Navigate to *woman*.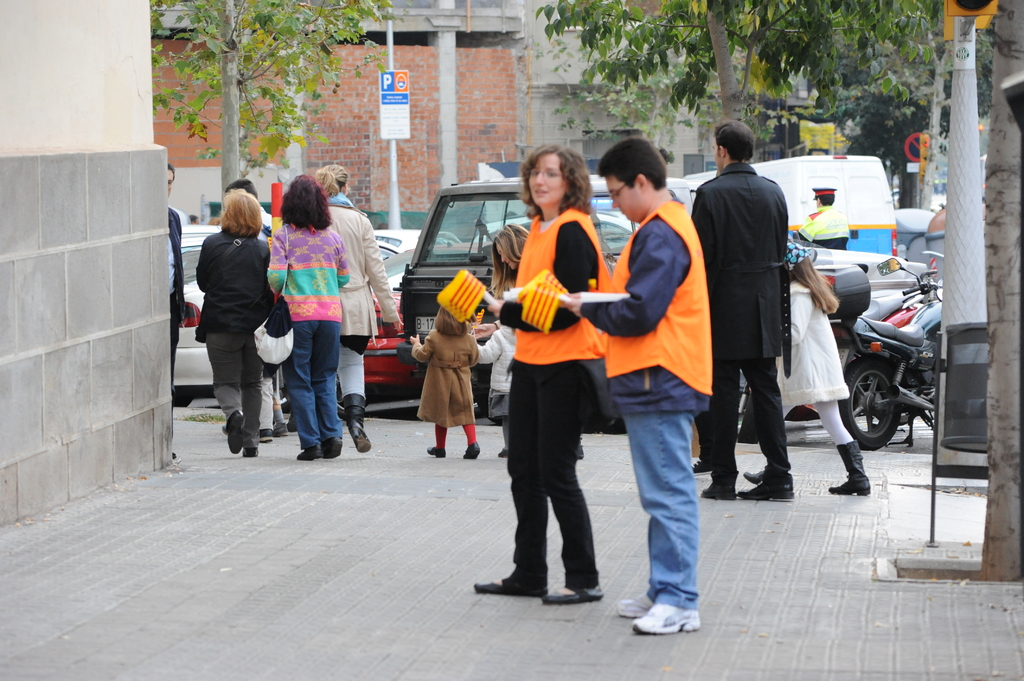
Navigation target: crop(268, 175, 353, 461).
